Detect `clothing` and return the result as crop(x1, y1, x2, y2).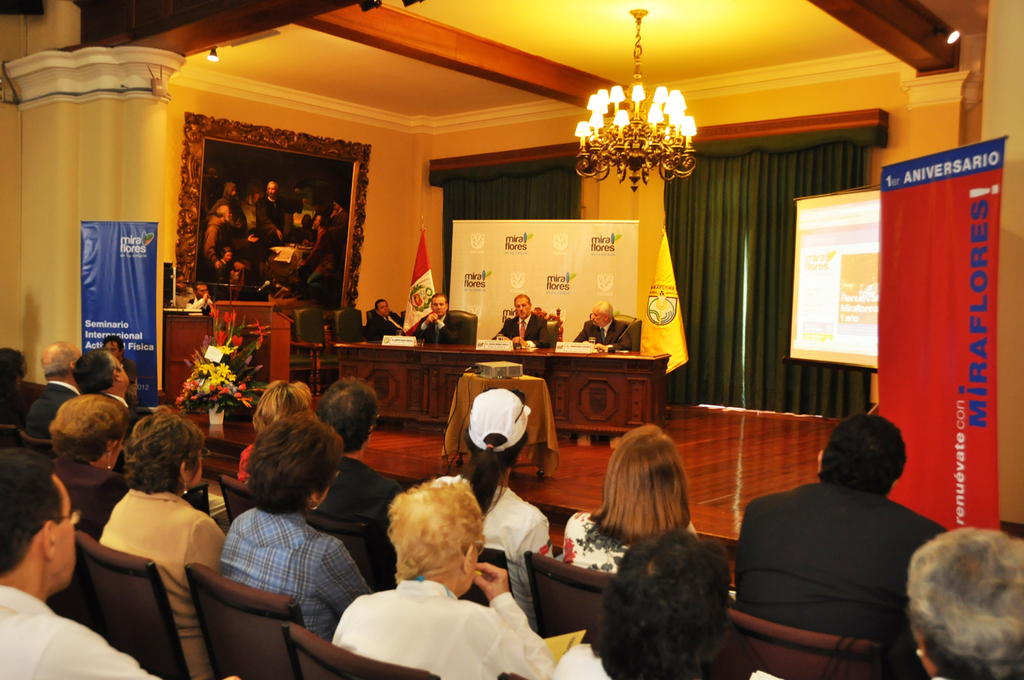
crop(296, 228, 340, 289).
